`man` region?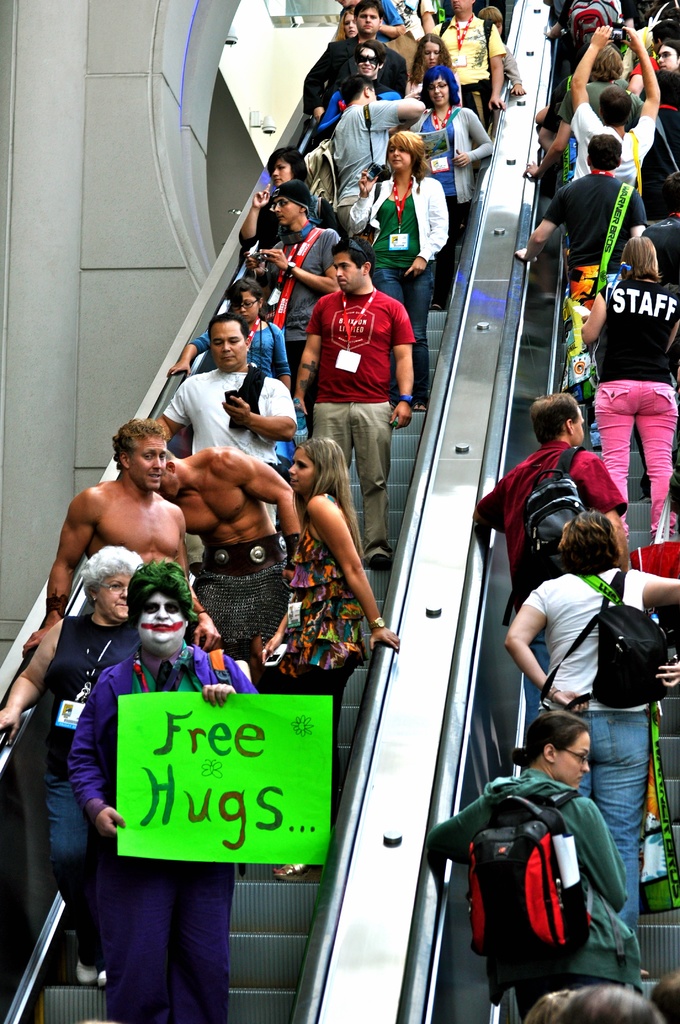
rect(283, 236, 418, 564)
